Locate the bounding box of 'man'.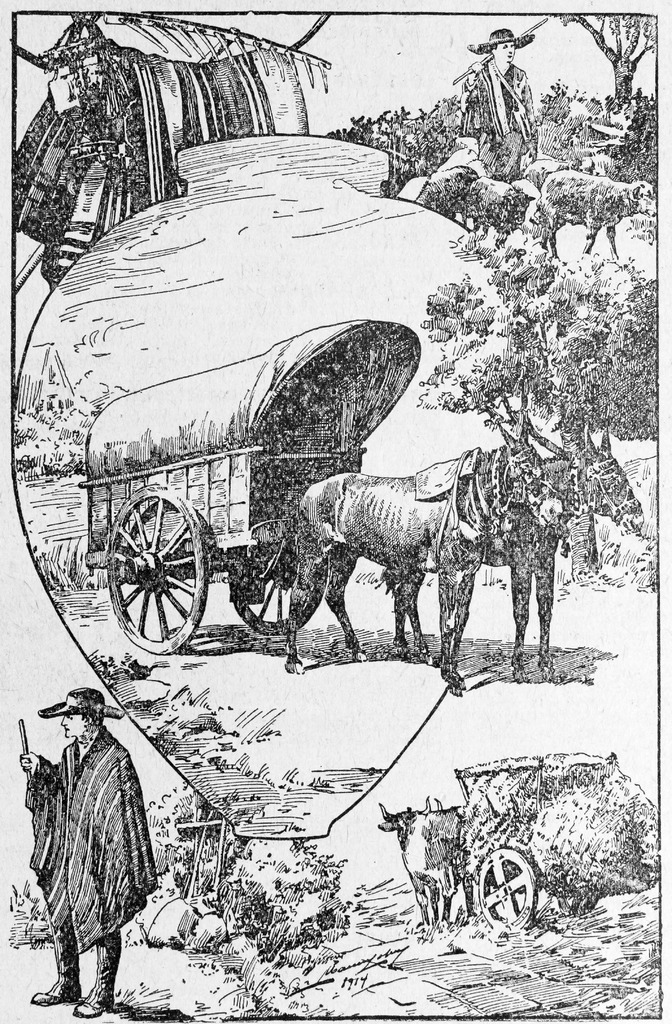
Bounding box: region(19, 677, 197, 1023).
